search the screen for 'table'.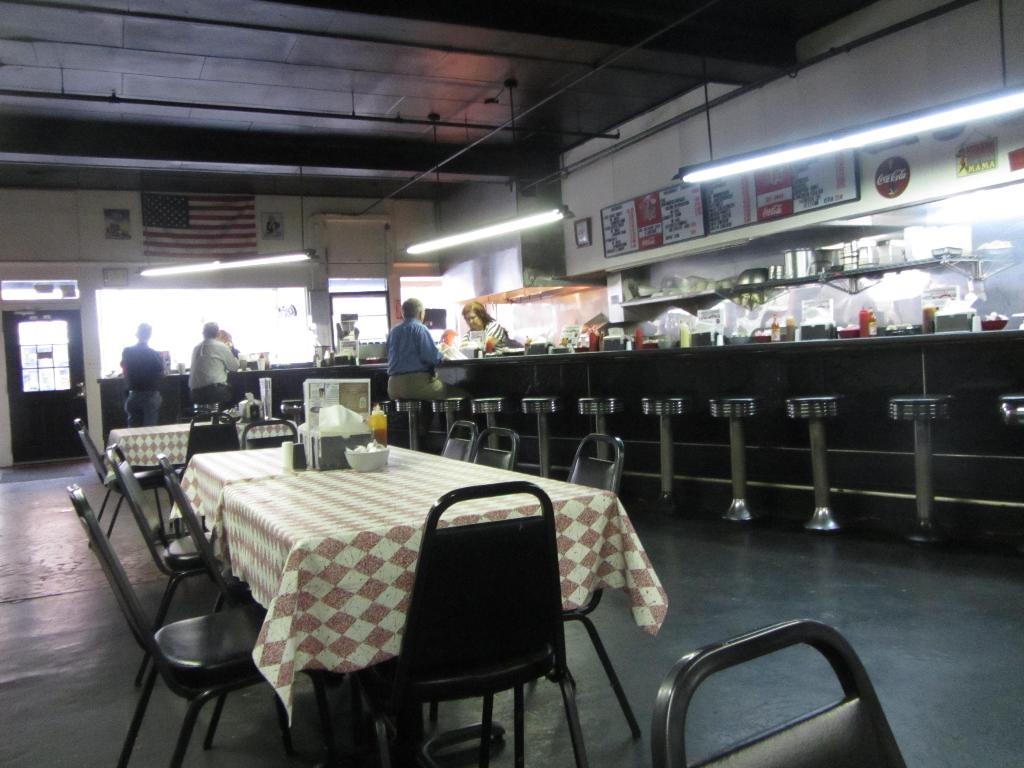
Found at [100,408,308,490].
